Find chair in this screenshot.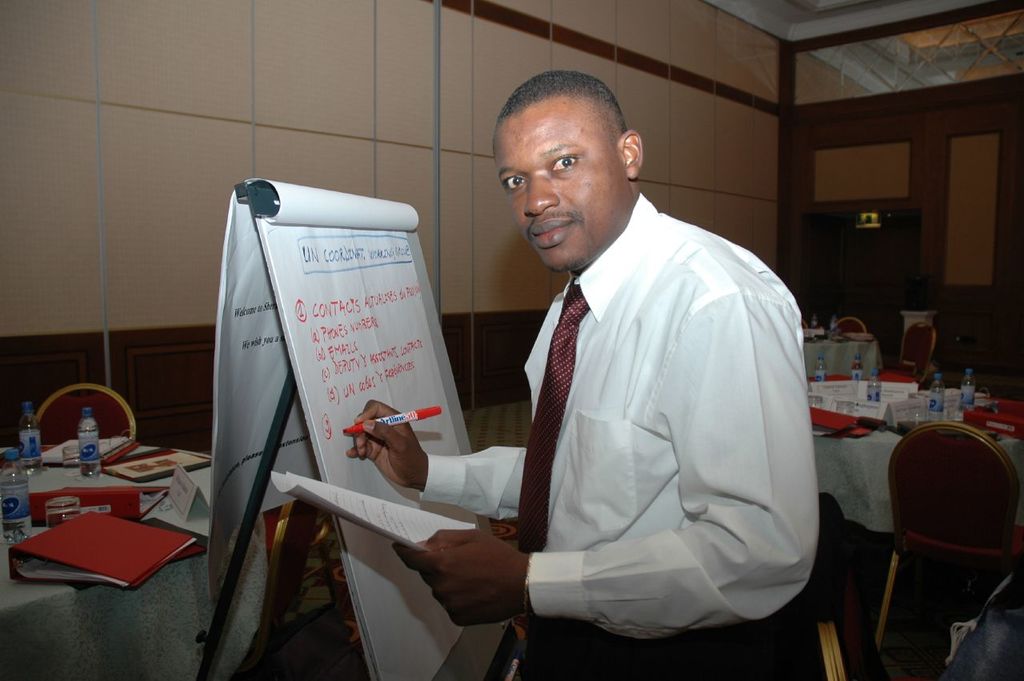
The bounding box for chair is BBox(882, 425, 1017, 660).
